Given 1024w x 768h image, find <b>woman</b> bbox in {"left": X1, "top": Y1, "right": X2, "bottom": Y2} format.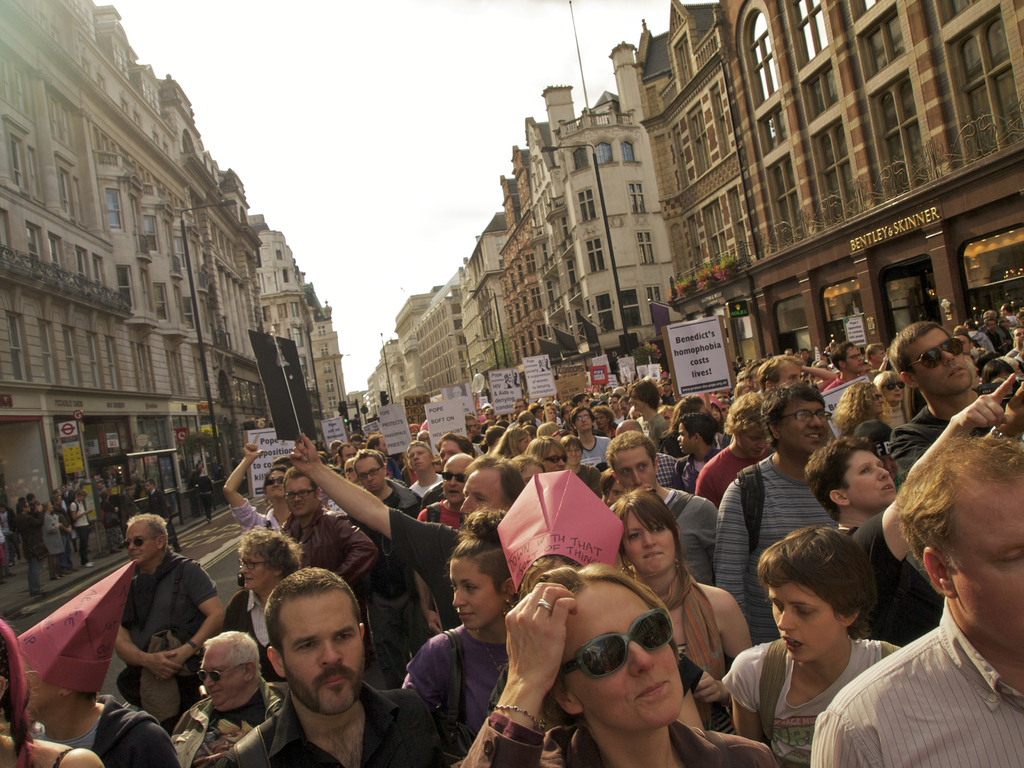
{"left": 804, "top": 373, "right": 1017, "bottom": 648}.
